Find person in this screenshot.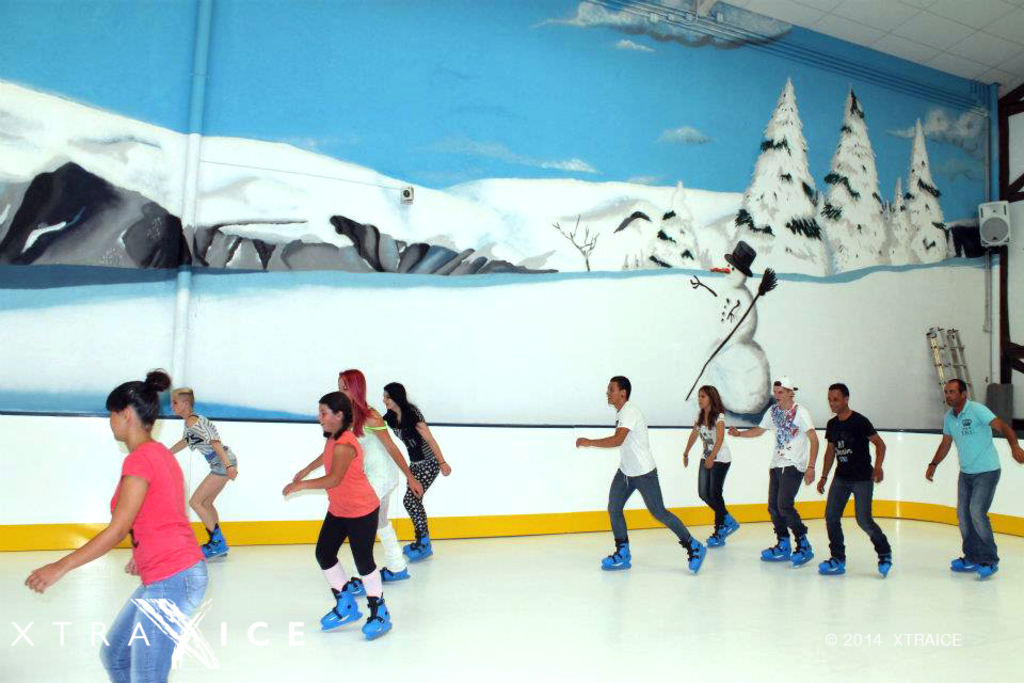
The bounding box for person is 331 364 430 587.
